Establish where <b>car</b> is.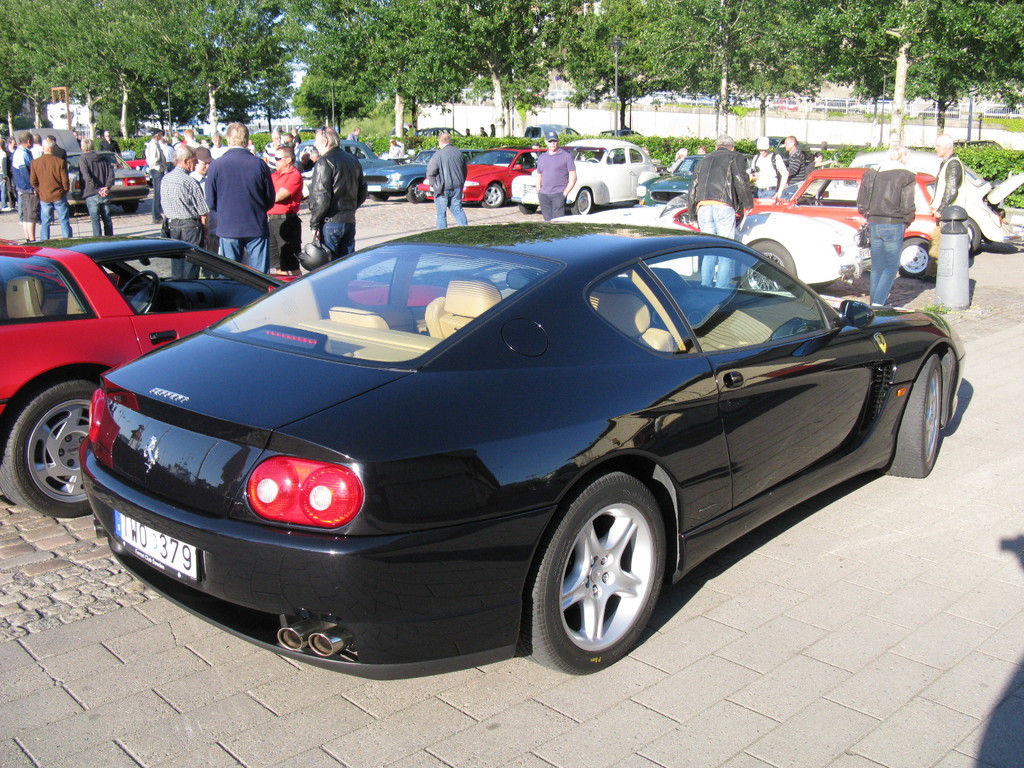
Established at (x1=788, y1=146, x2=1020, y2=260).
